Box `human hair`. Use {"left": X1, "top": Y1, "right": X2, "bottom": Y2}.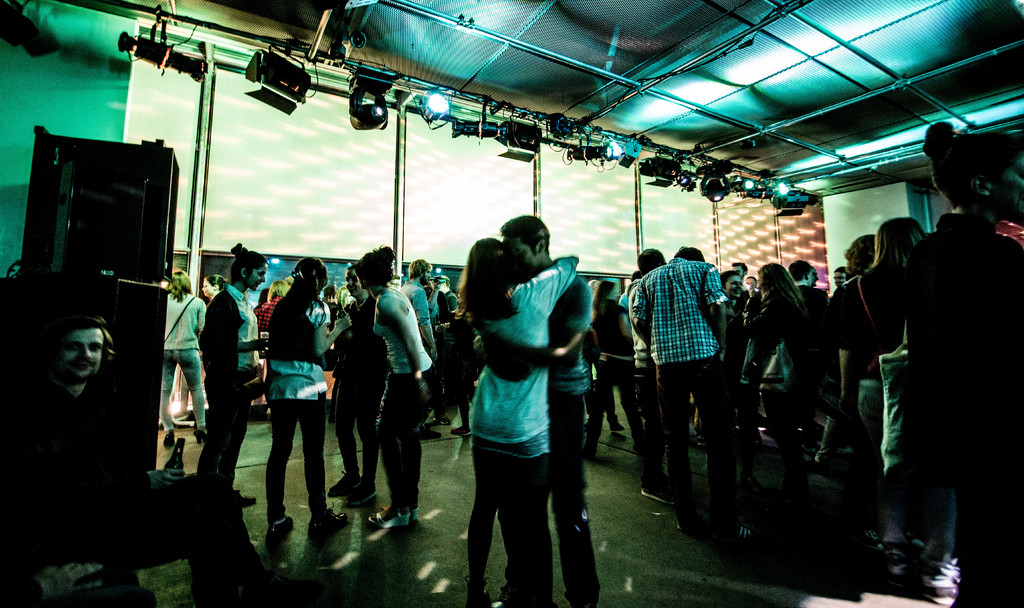
{"left": 206, "top": 275, "right": 232, "bottom": 292}.
